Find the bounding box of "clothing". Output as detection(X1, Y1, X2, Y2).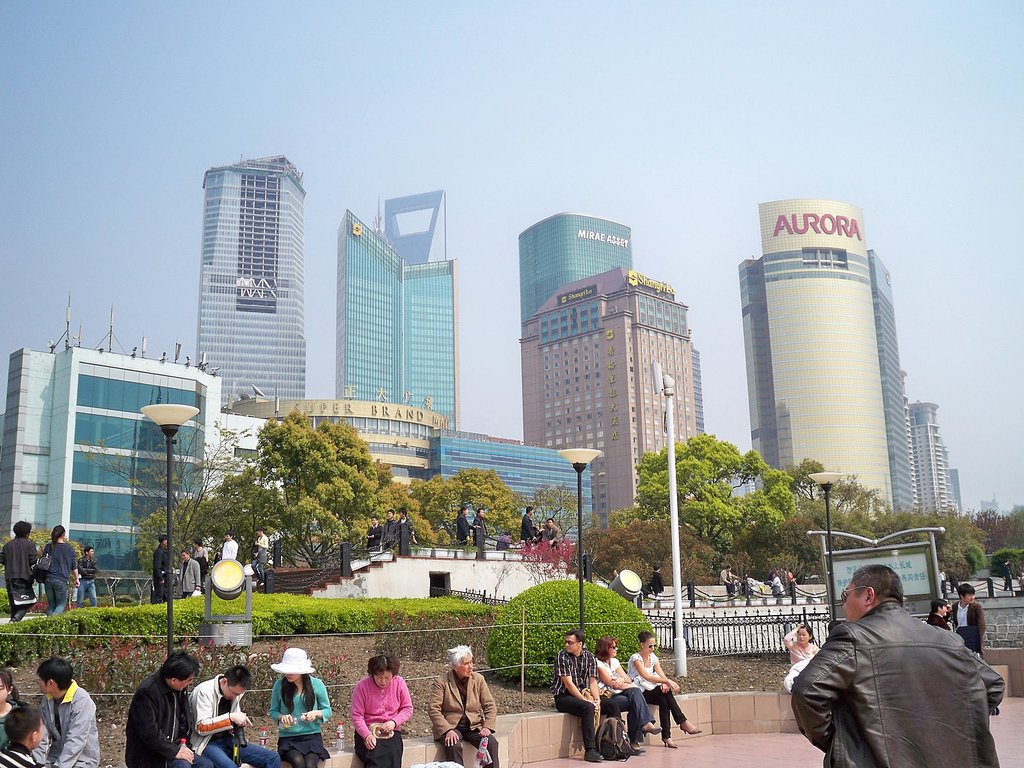
detection(41, 673, 99, 767).
